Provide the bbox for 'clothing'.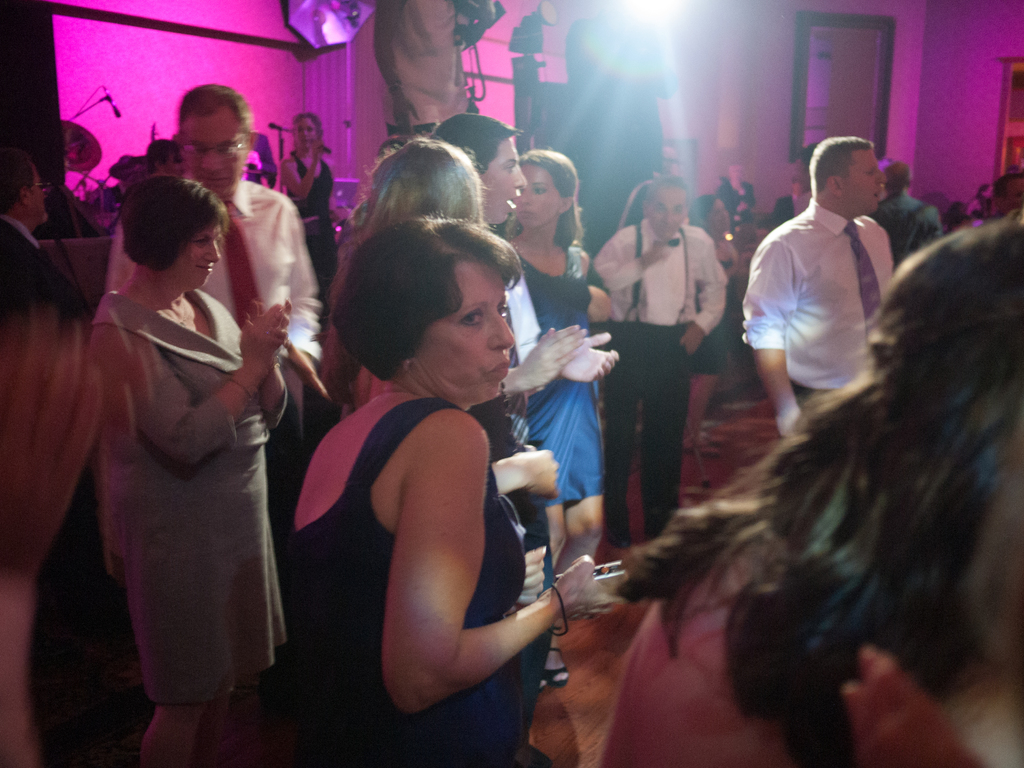
<box>595,214,737,561</box>.
